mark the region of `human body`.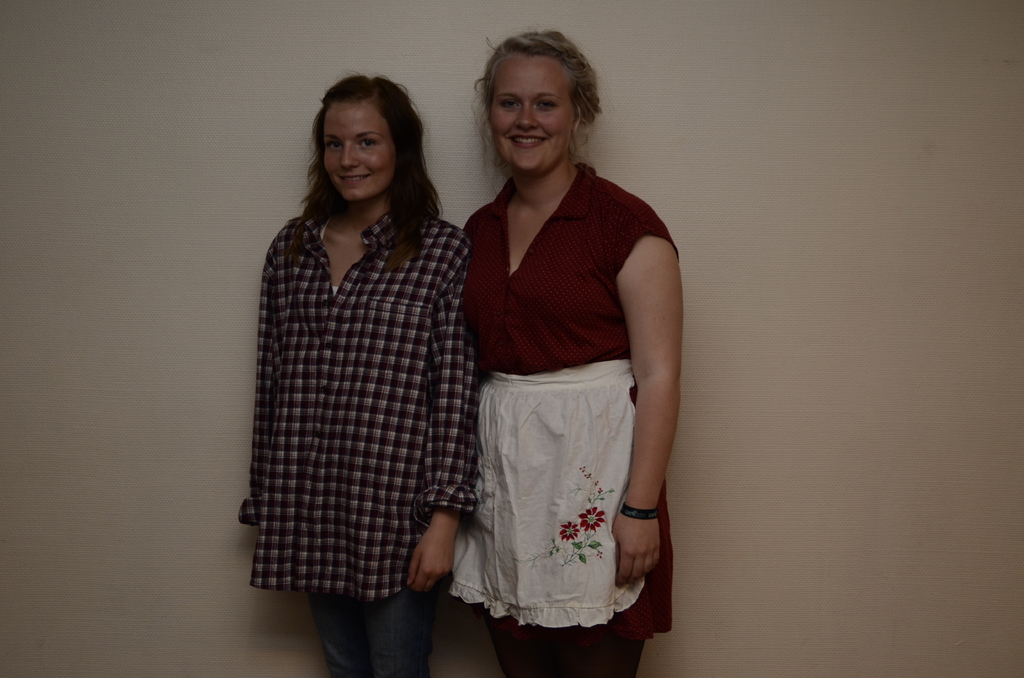
Region: rect(440, 15, 660, 677).
